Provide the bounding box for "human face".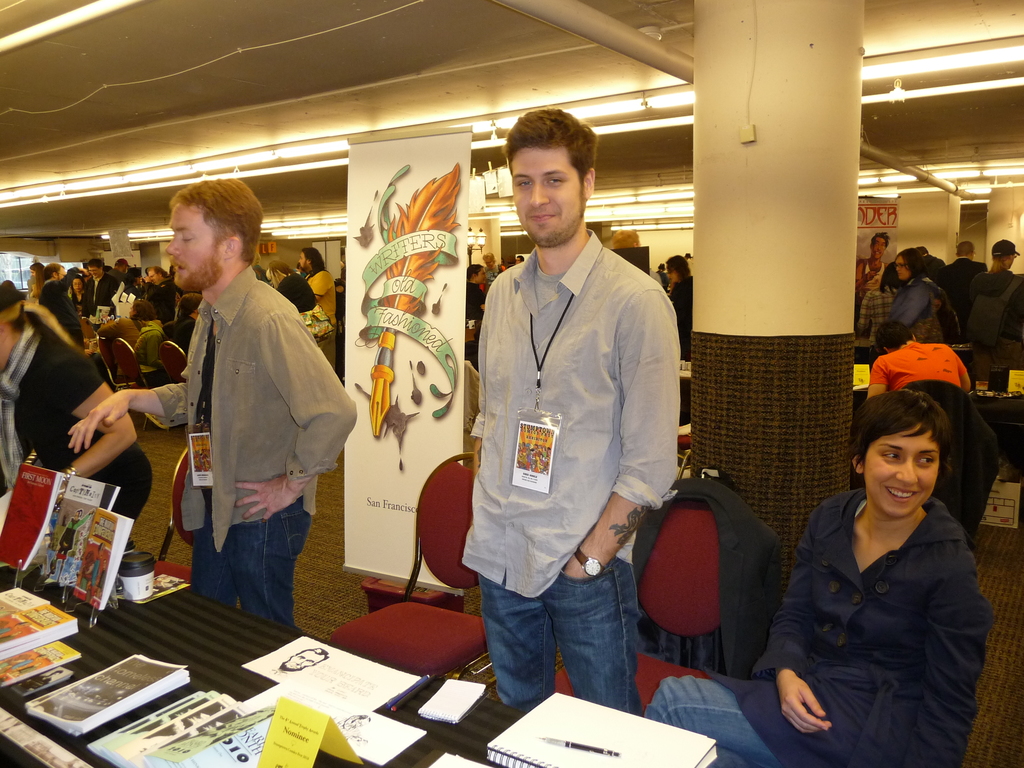
rect(515, 152, 586, 241).
